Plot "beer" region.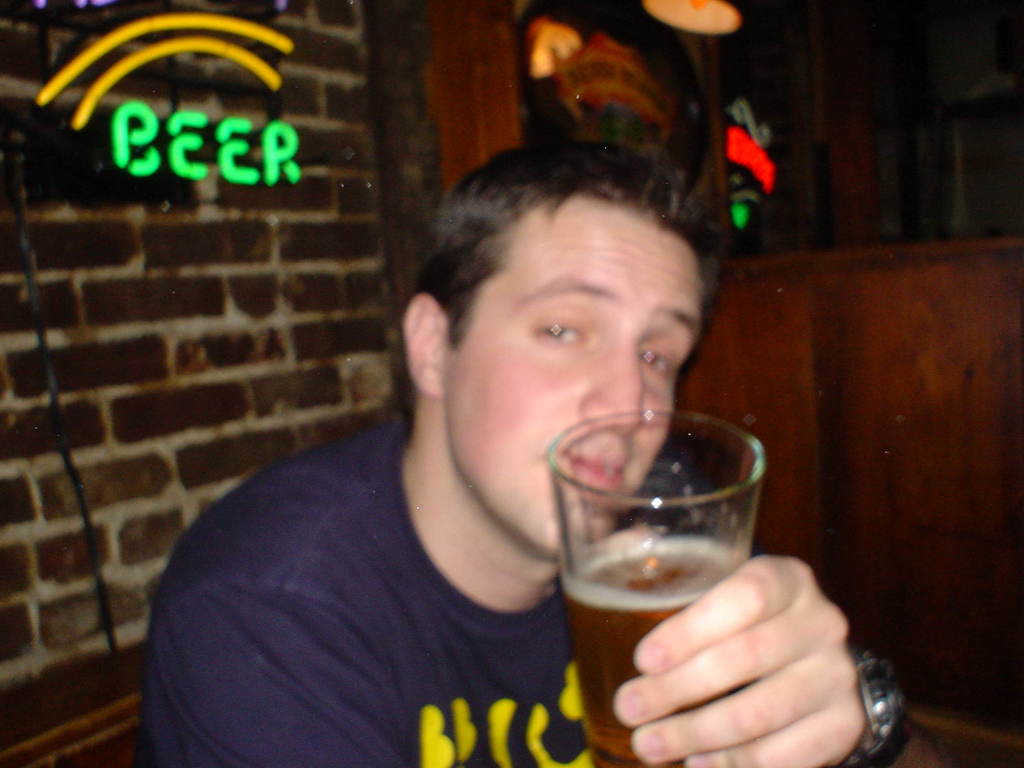
Plotted at (564,545,737,762).
